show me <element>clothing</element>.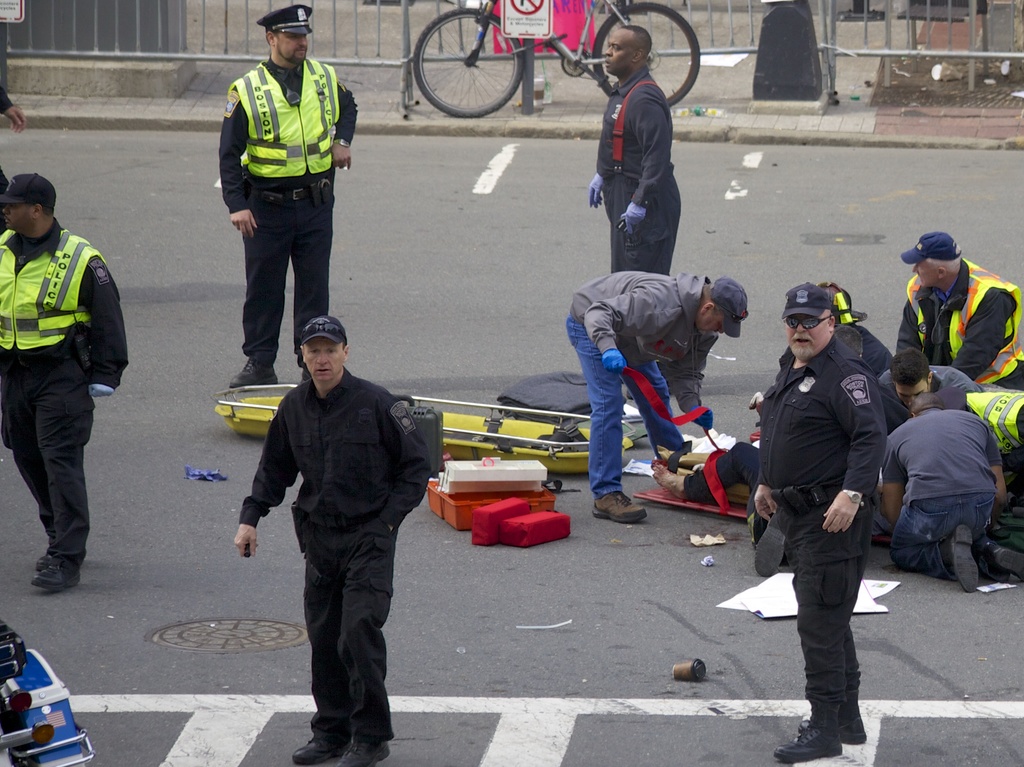
<element>clothing</element> is here: x1=237, y1=304, x2=433, y2=739.
